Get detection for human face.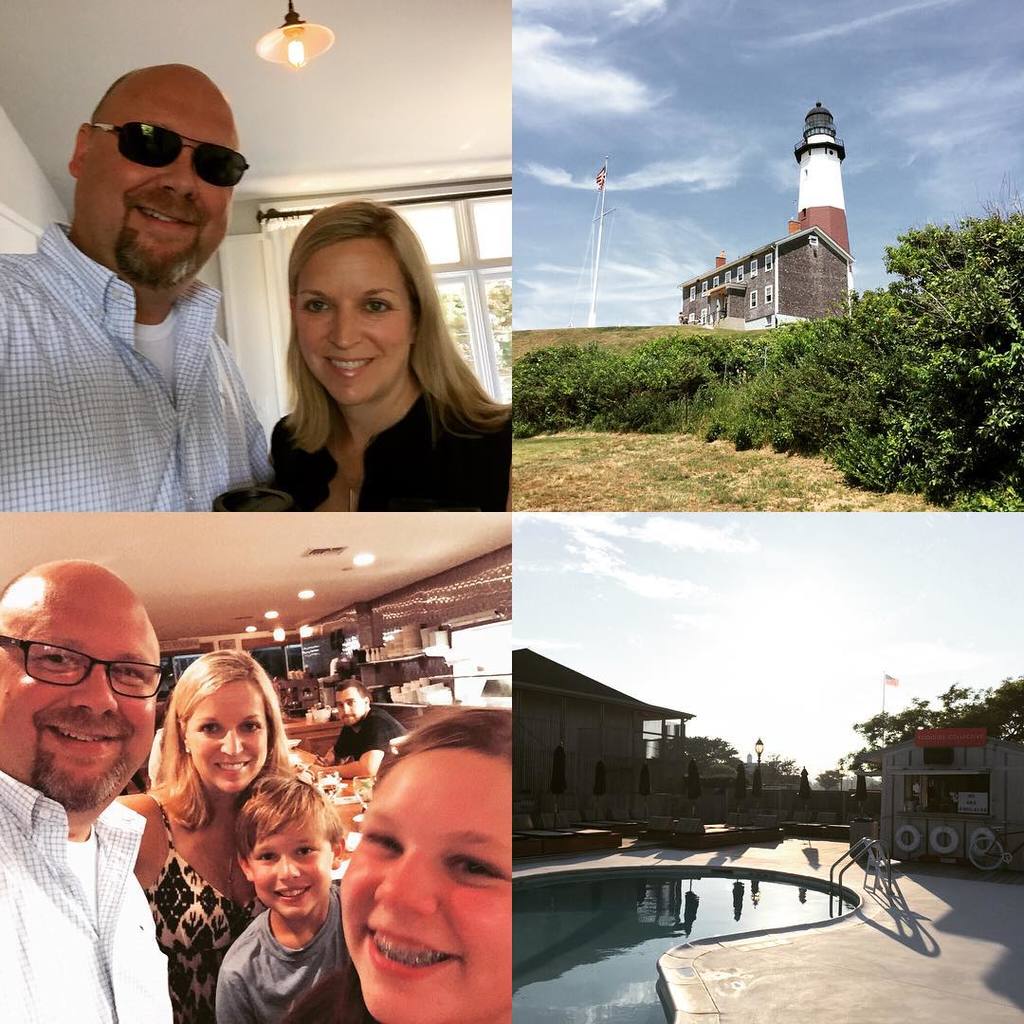
Detection: {"left": 186, "top": 684, "right": 270, "bottom": 792}.
